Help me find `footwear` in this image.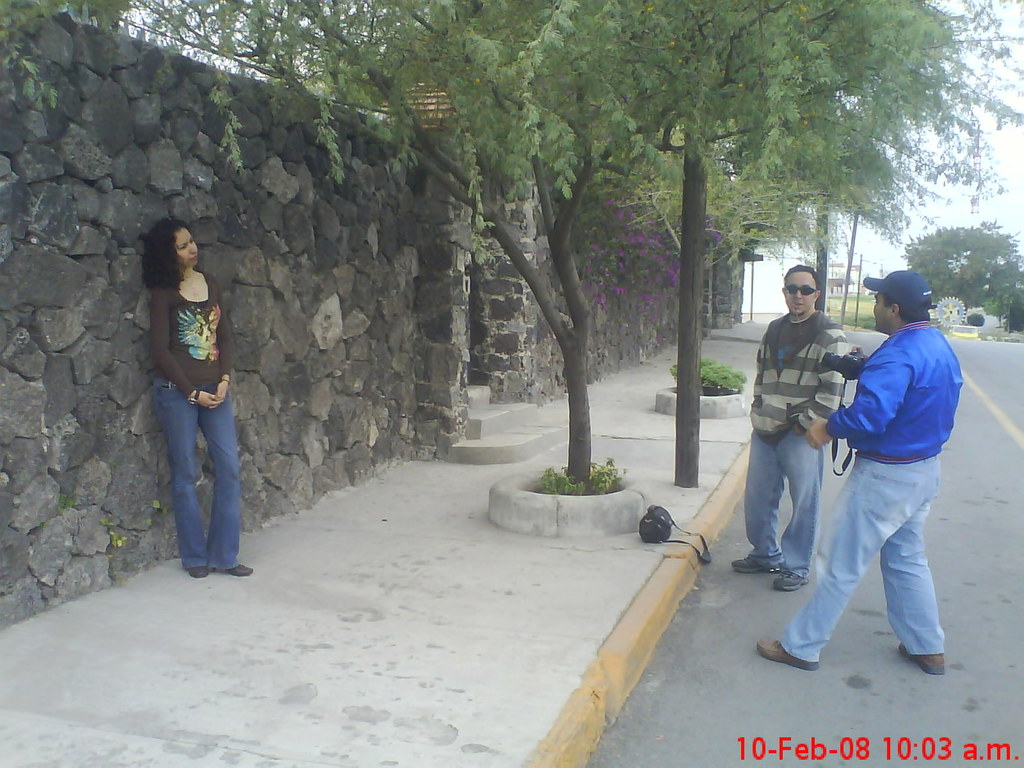
Found it: left=732, top=555, right=785, bottom=575.
